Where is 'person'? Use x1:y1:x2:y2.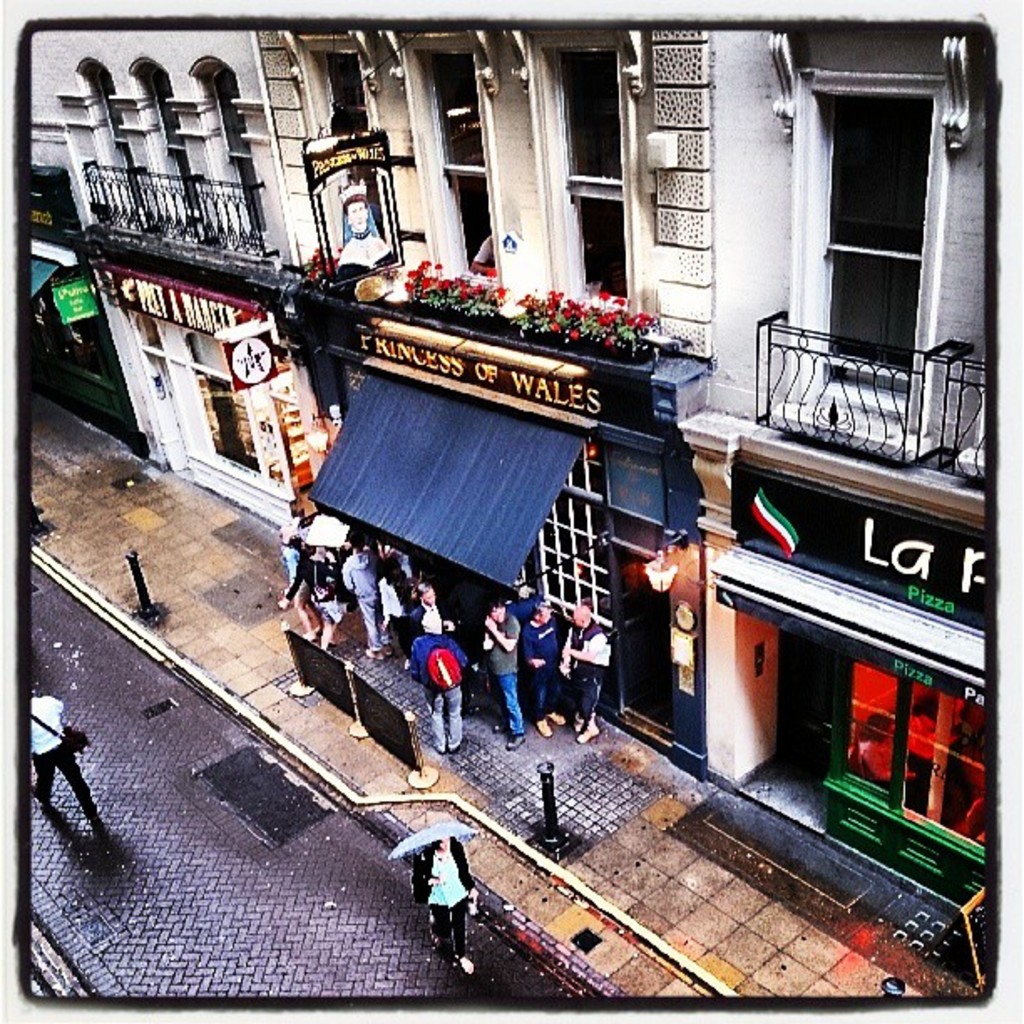
23:686:95:810.
